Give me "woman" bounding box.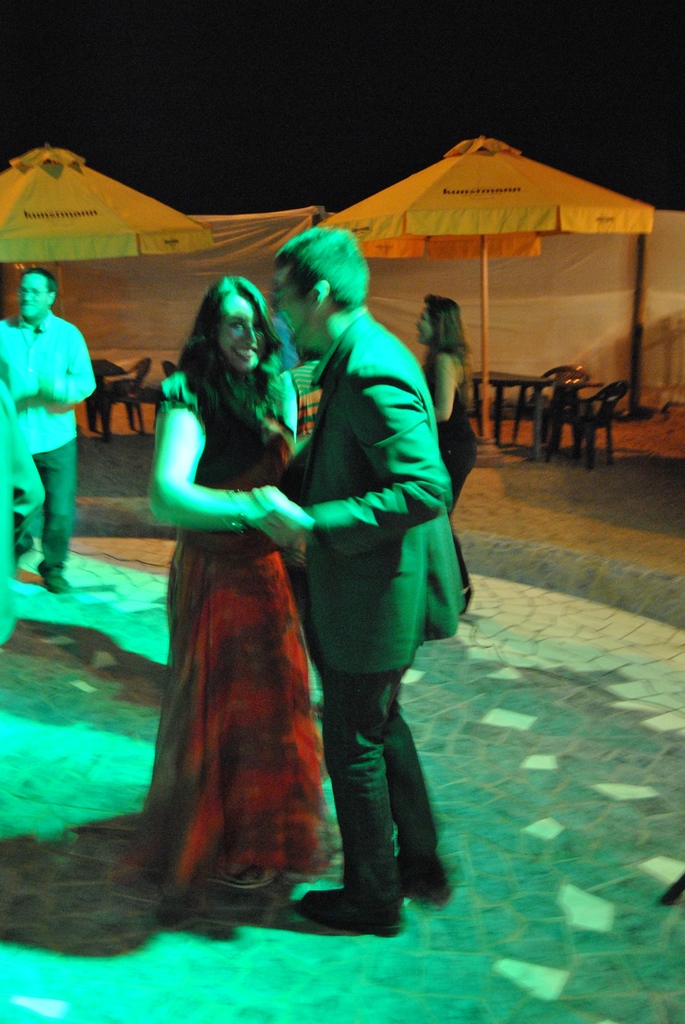
bbox=(141, 273, 333, 908).
